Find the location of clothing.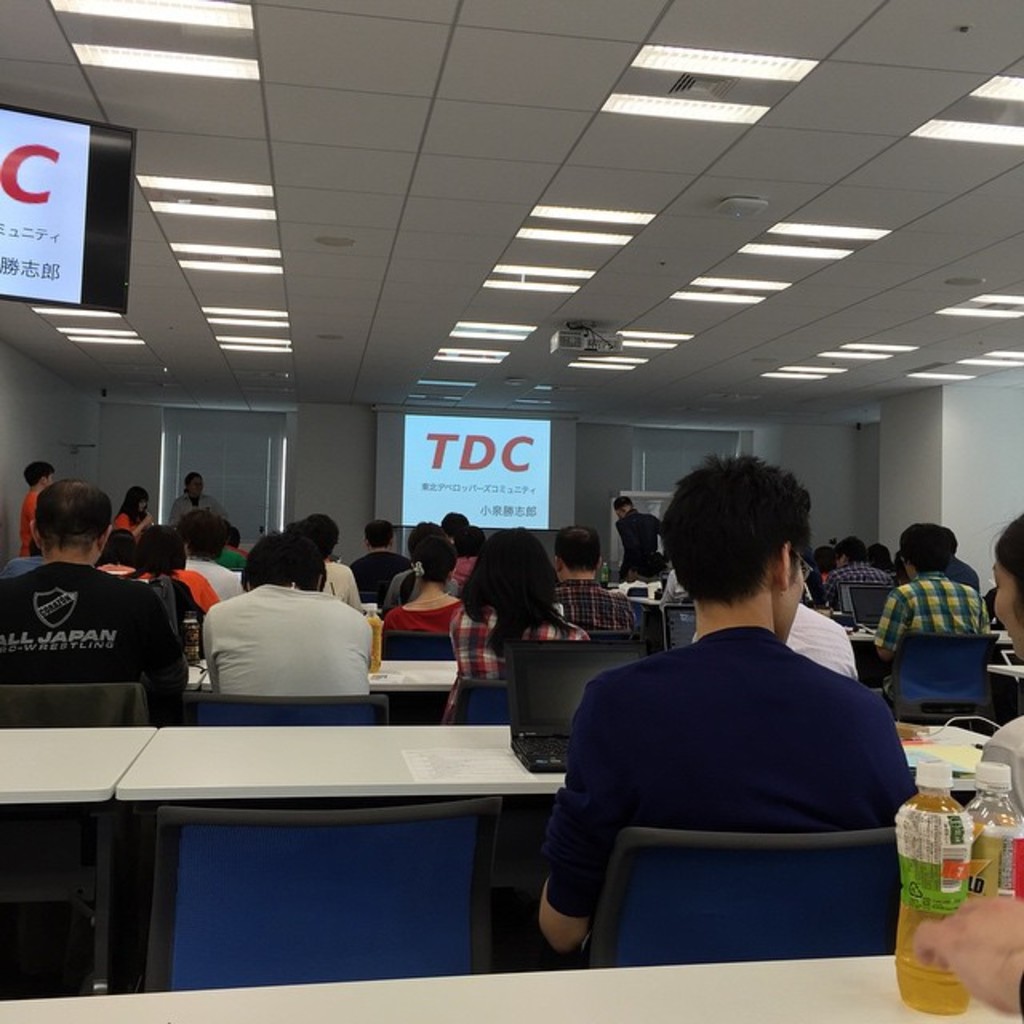
Location: locate(688, 602, 856, 678).
